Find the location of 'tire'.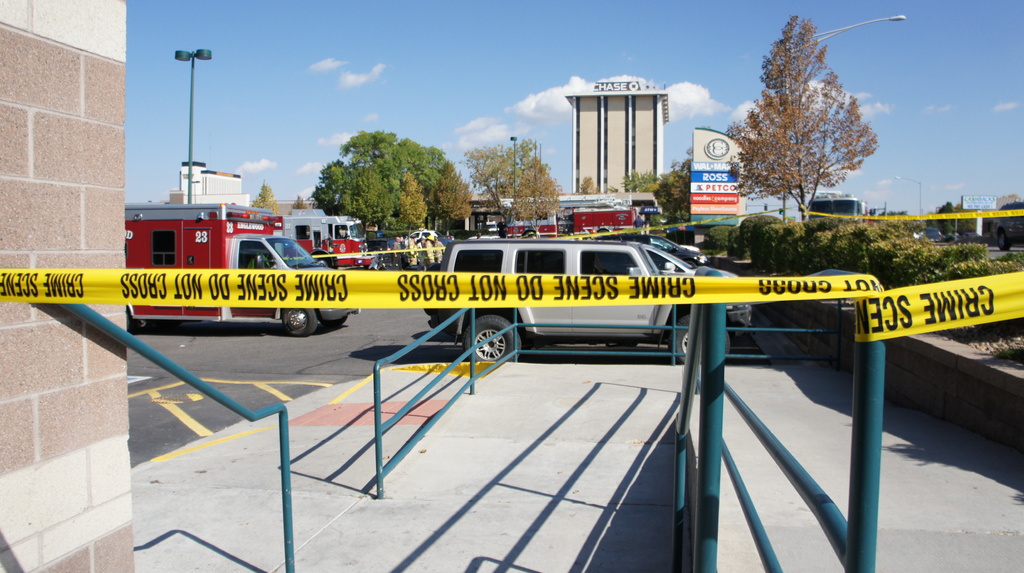
Location: 283,307,316,336.
